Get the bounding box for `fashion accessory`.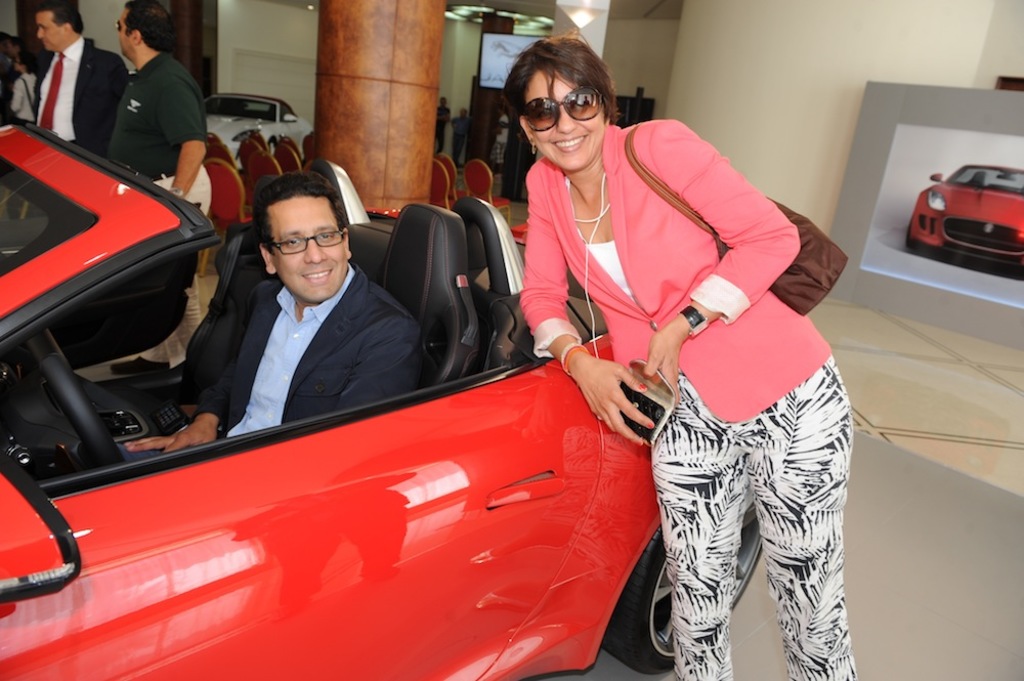
574, 199, 608, 224.
